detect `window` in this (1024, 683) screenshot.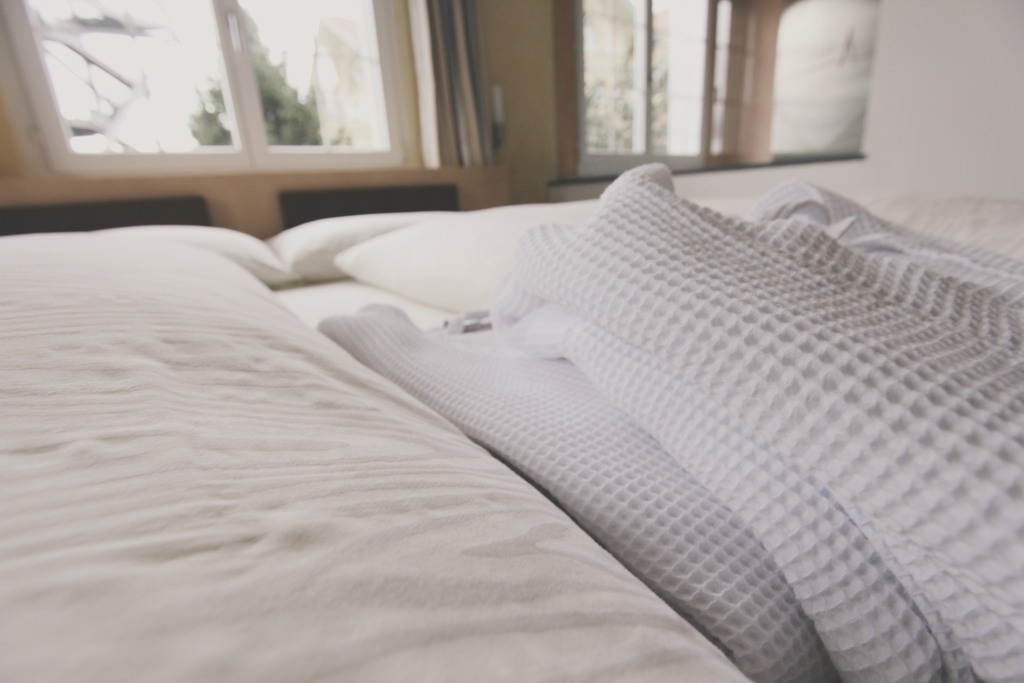
Detection: (570, 0, 879, 181).
